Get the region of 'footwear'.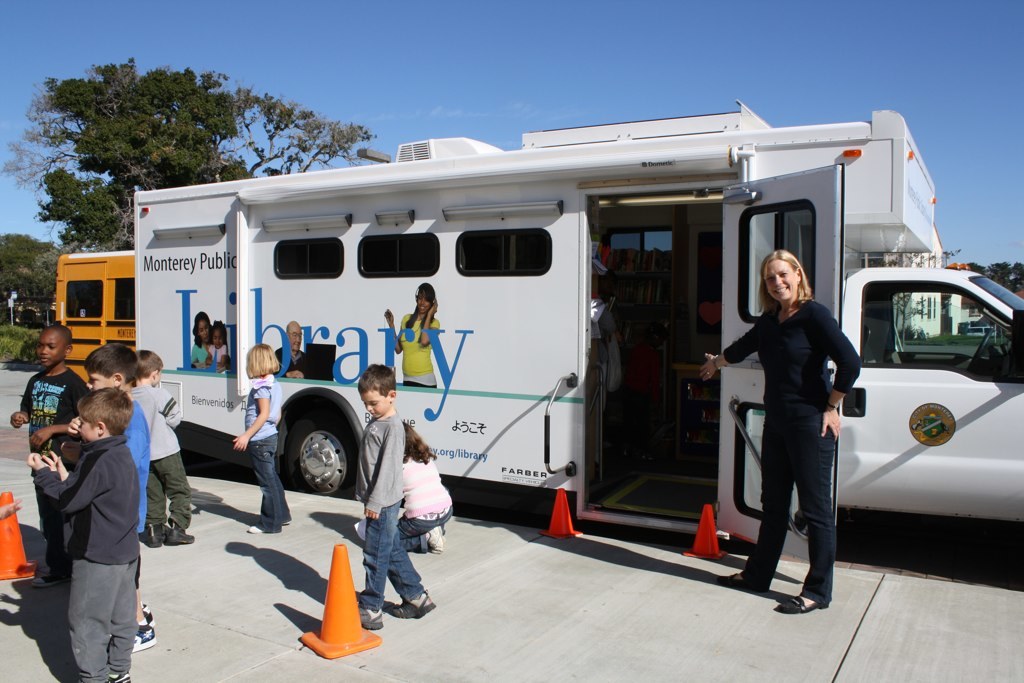
x1=774, y1=595, x2=826, y2=613.
